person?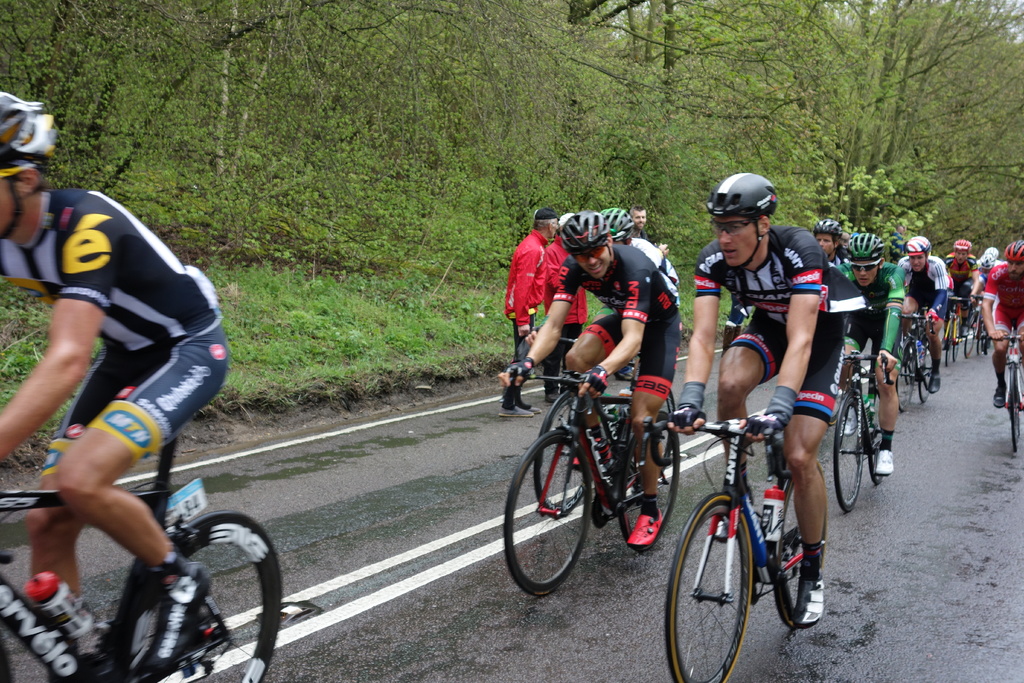
{"x1": 810, "y1": 212, "x2": 845, "y2": 383}
